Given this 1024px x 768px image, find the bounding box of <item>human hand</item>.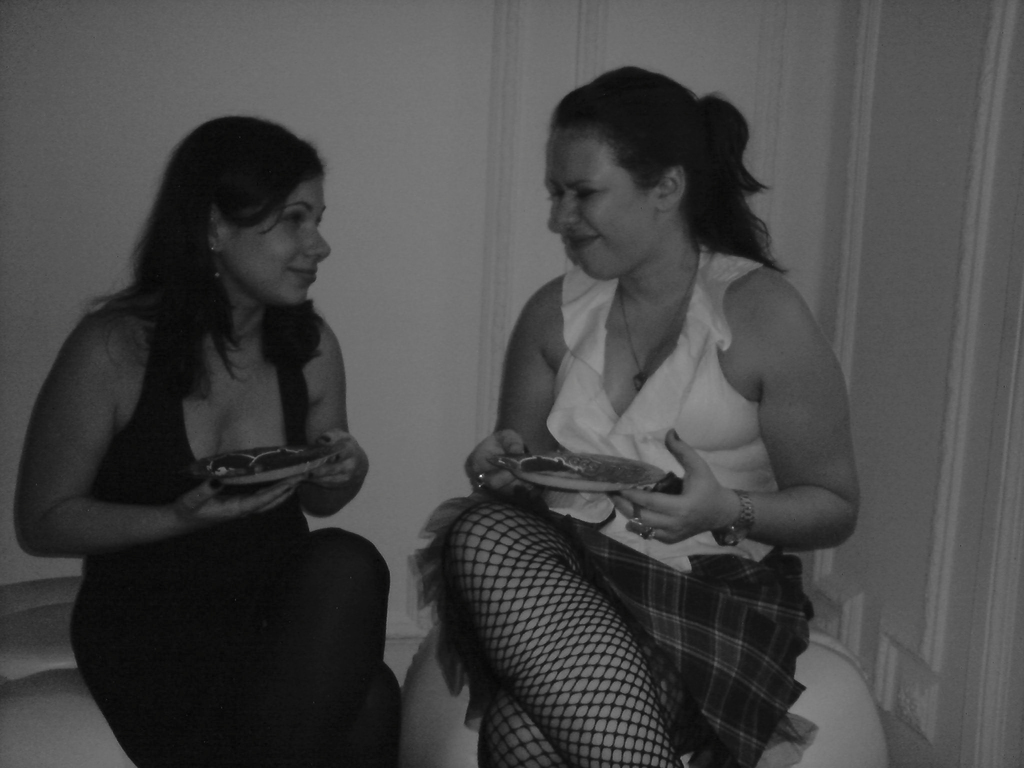
select_region(308, 428, 372, 490).
